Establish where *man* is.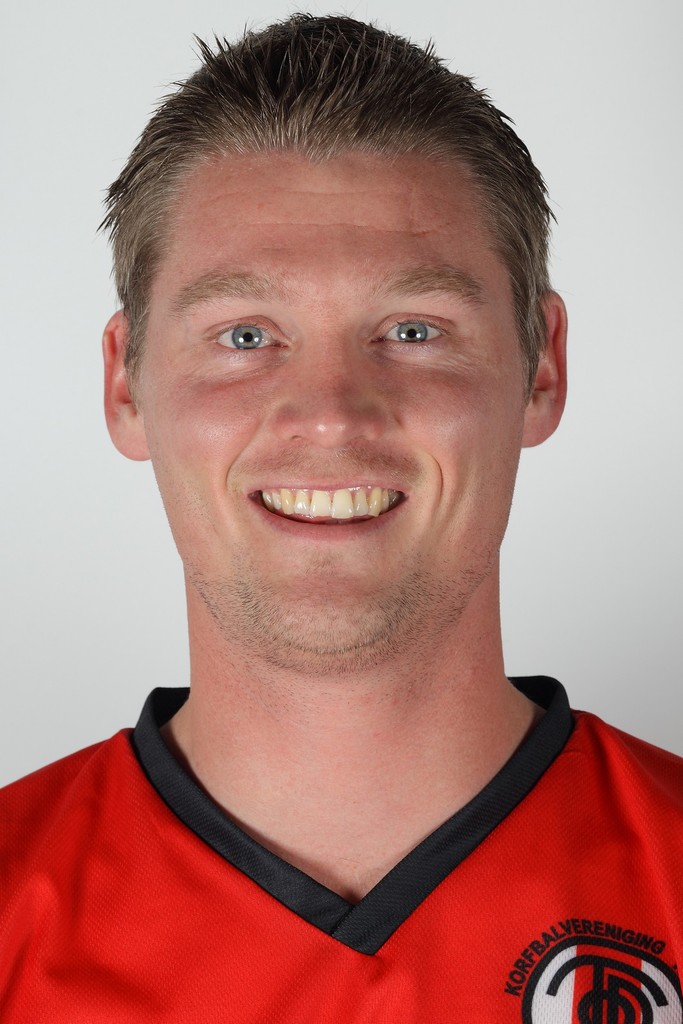
Established at {"left": 0, "top": 0, "right": 682, "bottom": 1023}.
